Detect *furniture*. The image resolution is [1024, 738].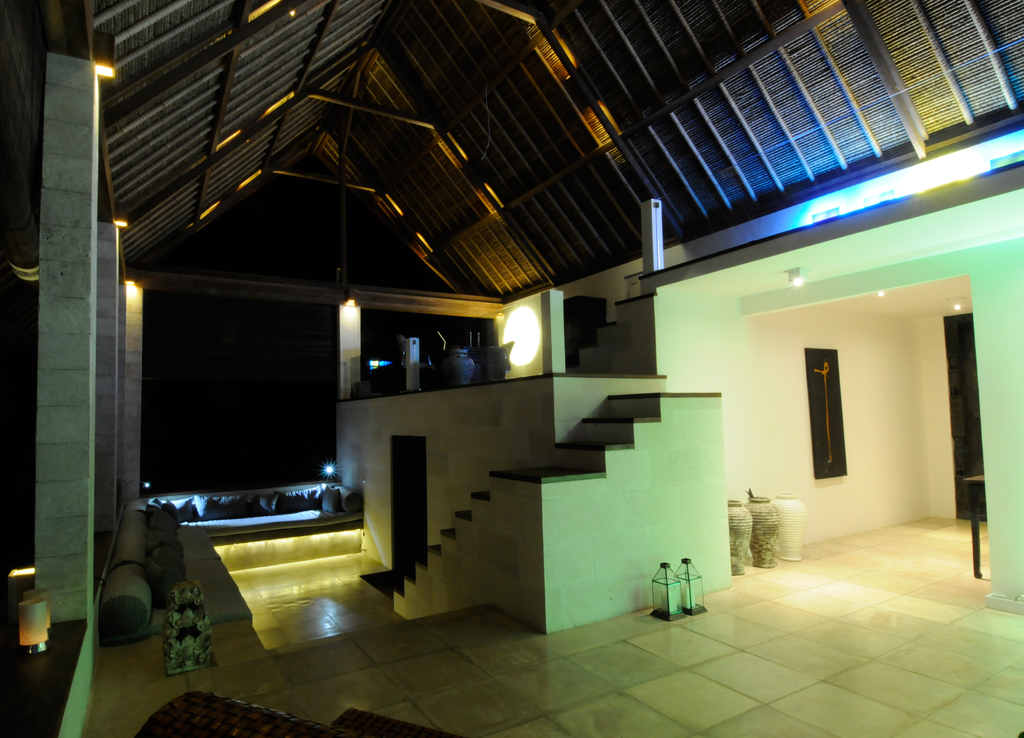
<box>561,295,609,368</box>.
